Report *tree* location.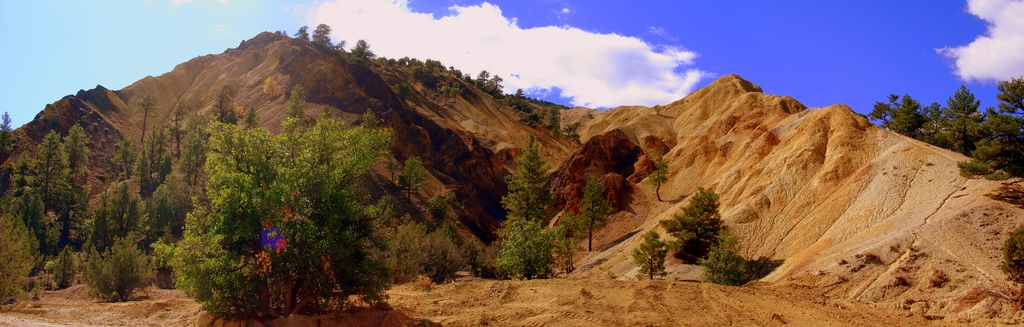
Report: left=632, top=231, right=674, bottom=285.
